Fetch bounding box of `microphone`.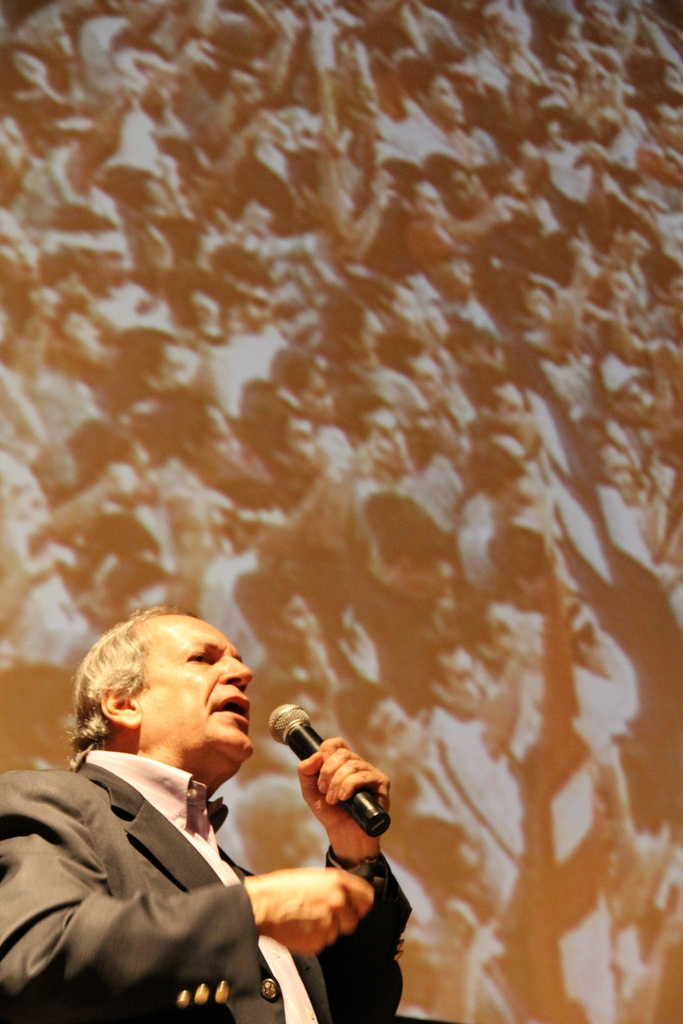
Bbox: x1=247 y1=713 x2=367 y2=818.
